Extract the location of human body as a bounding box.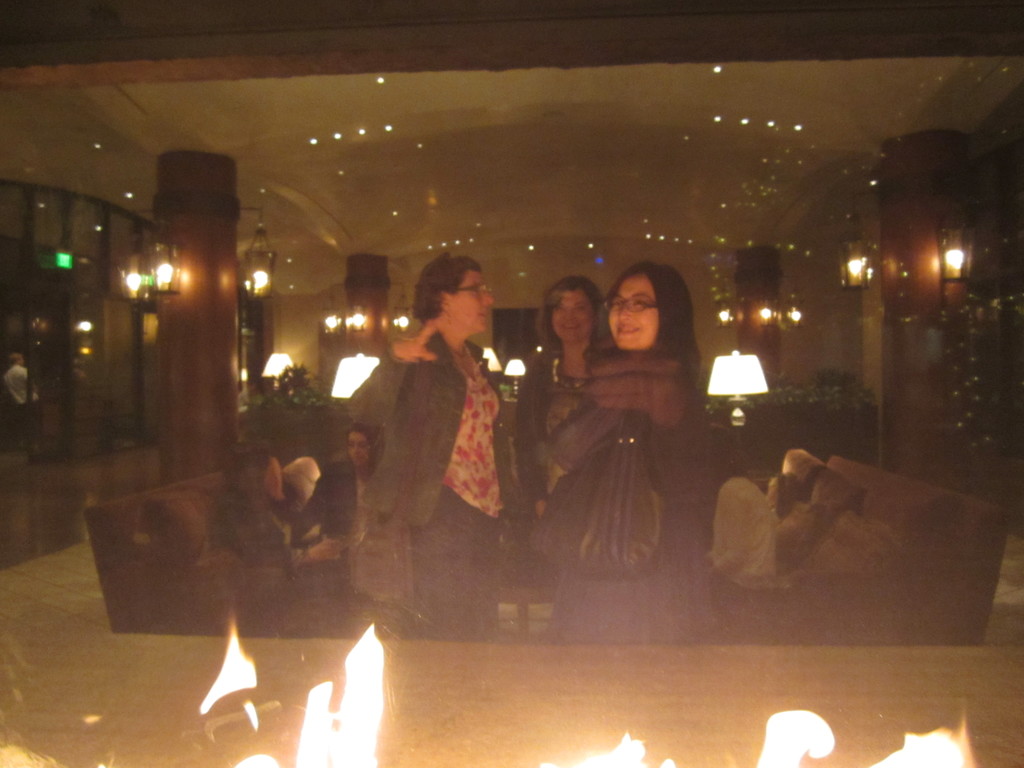
(508,345,589,517).
